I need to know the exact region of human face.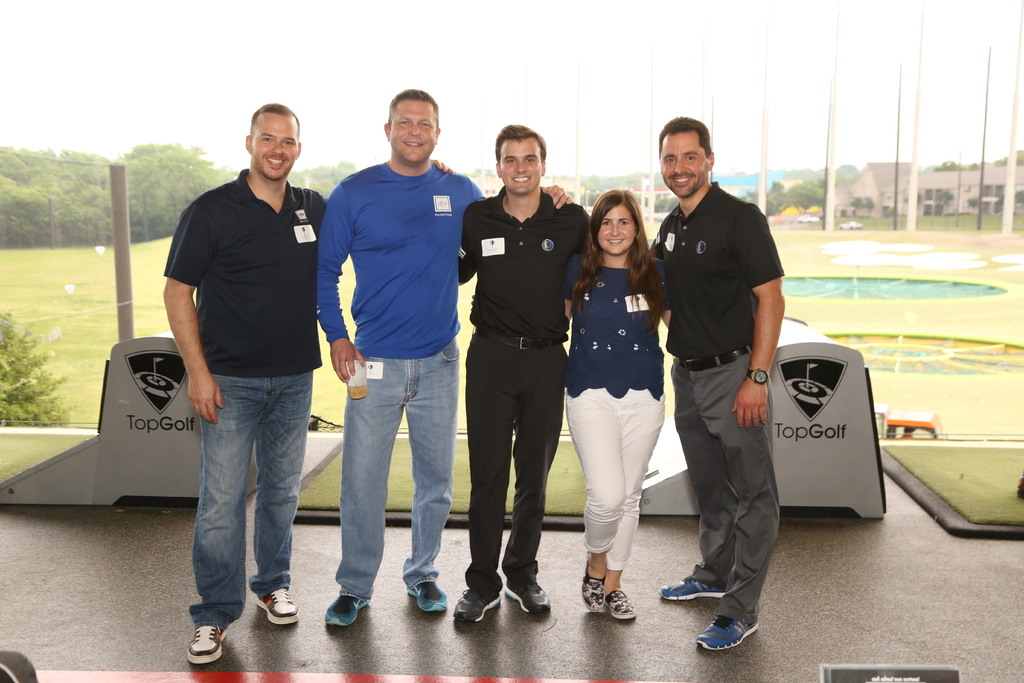
Region: bbox=(660, 134, 710, 200).
